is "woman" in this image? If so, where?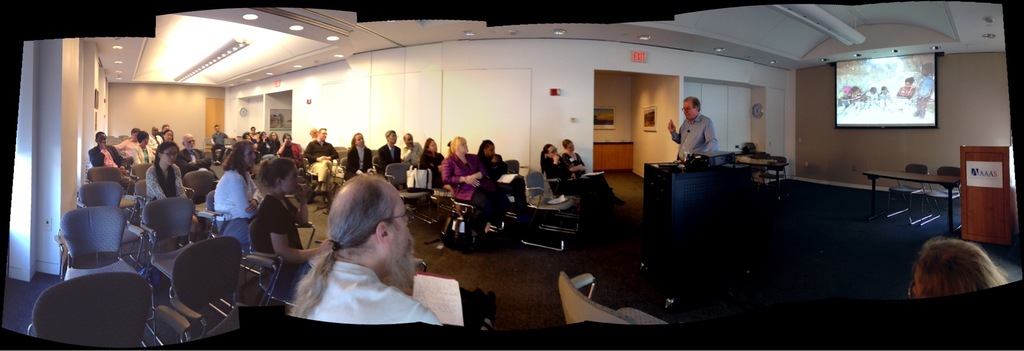
Yes, at x1=559 y1=138 x2=626 y2=209.
